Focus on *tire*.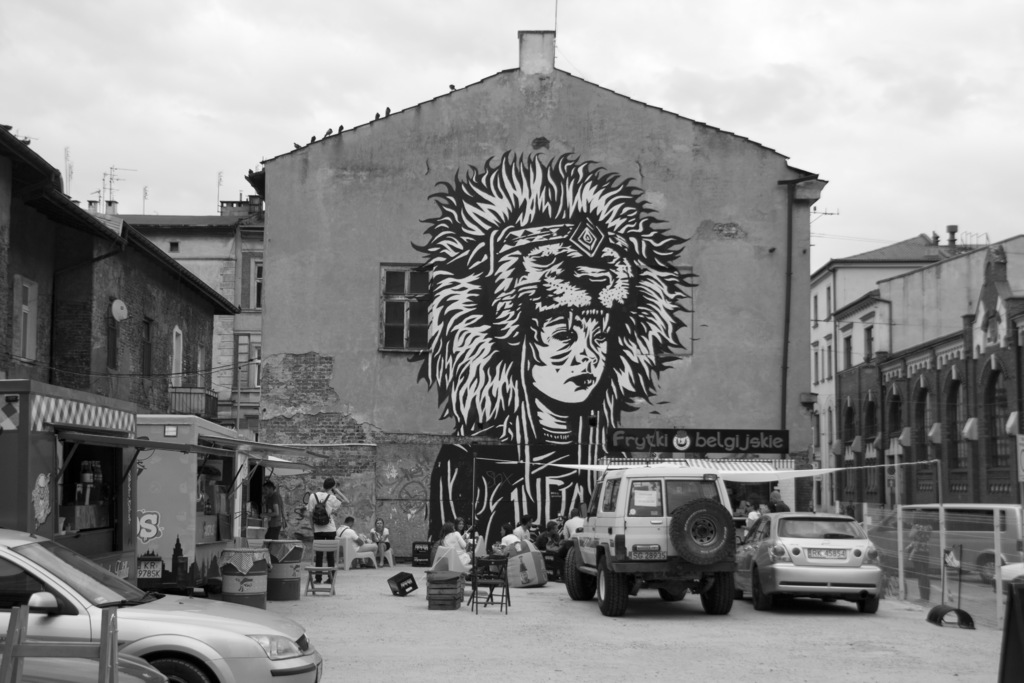
Focused at select_region(701, 569, 740, 614).
